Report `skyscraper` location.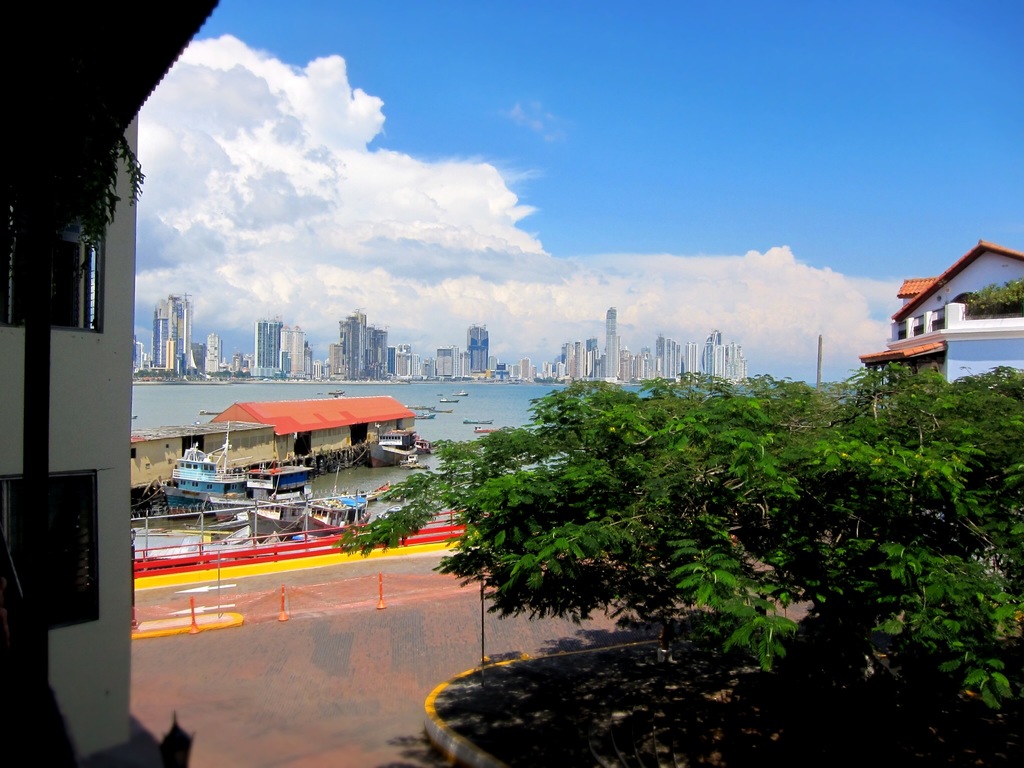
Report: {"x1": 472, "y1": 324, "x2": 488, "y2": 373}.
